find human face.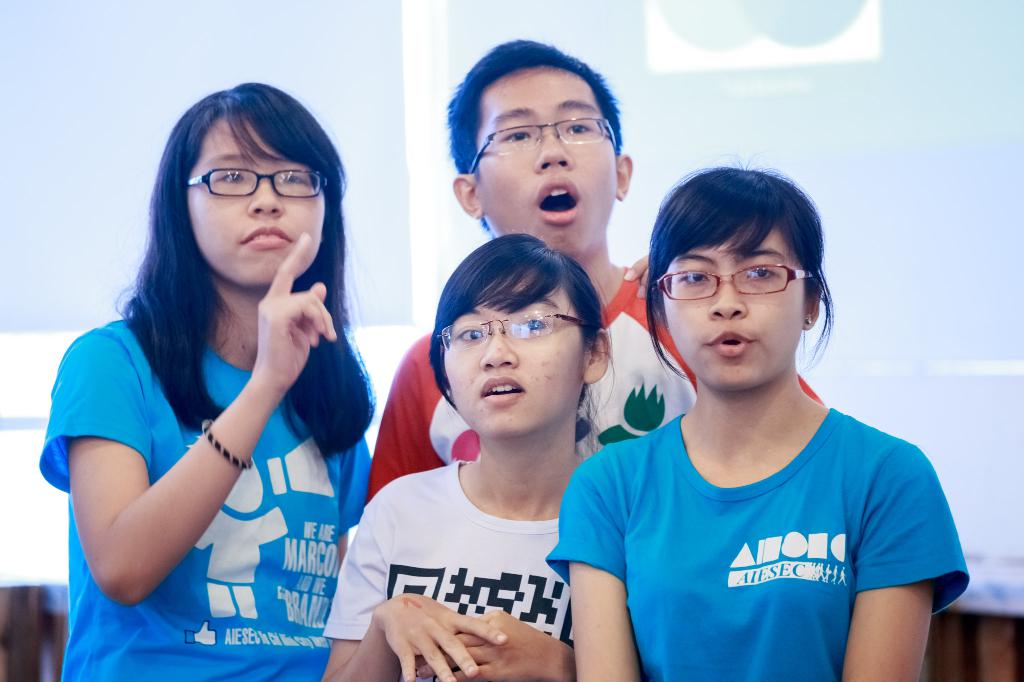
(left=440, top=271, right=581, bottom=438).
